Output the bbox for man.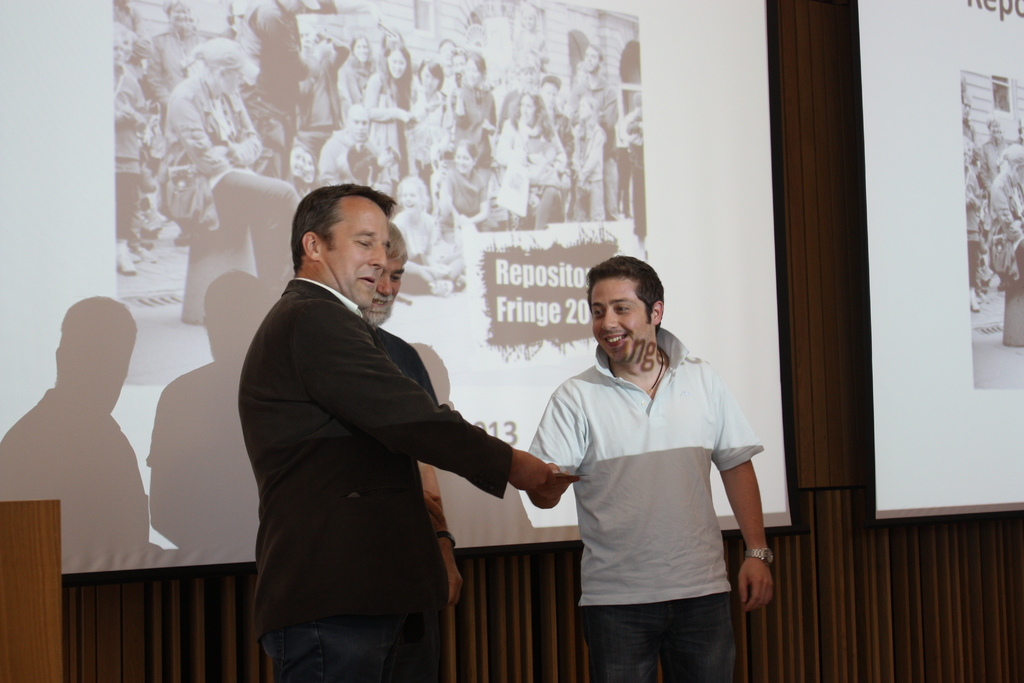
[537,73,578,164].
